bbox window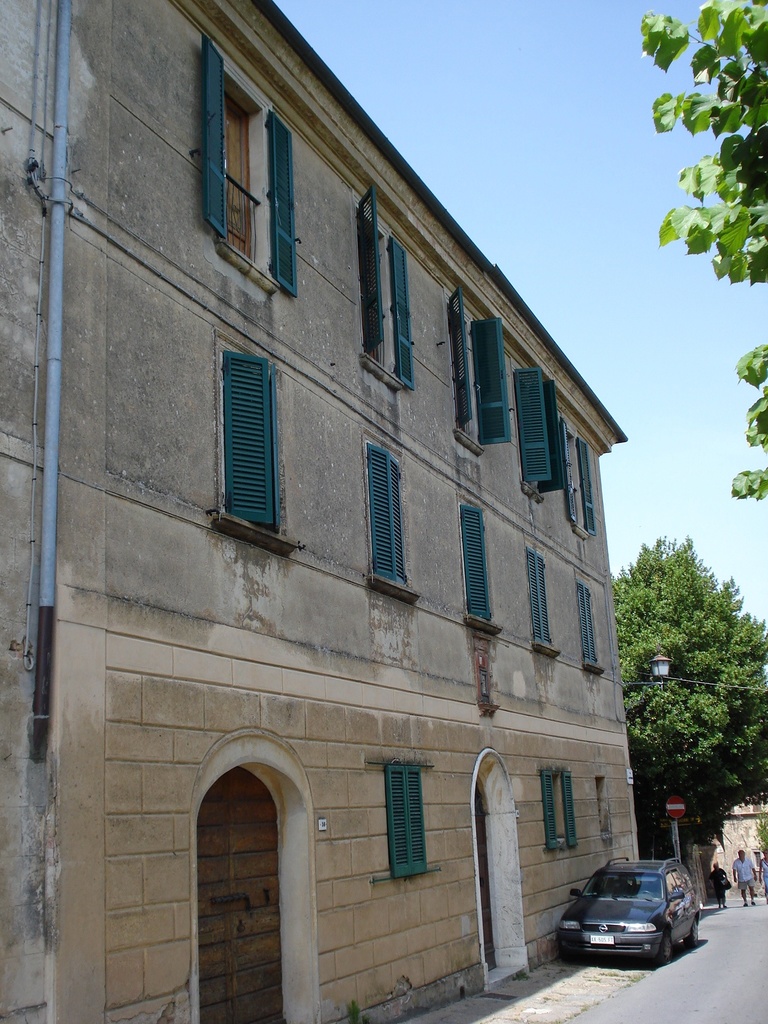
bbox=(366, 442, 413, 590)
